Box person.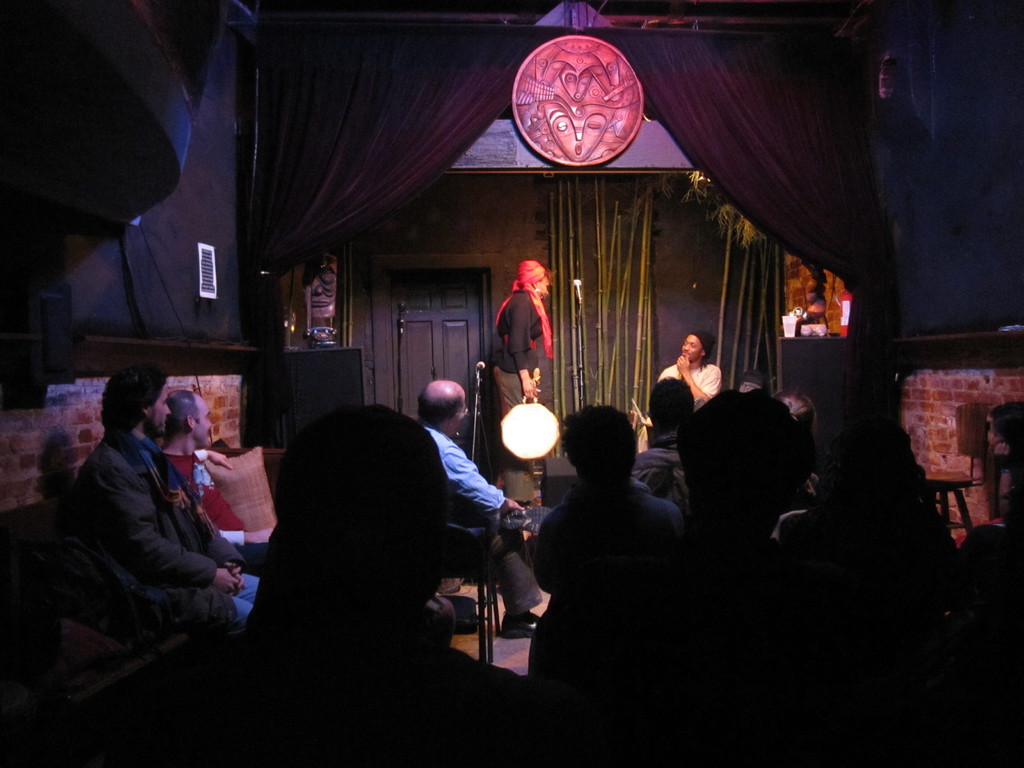
536:48:623:162.
